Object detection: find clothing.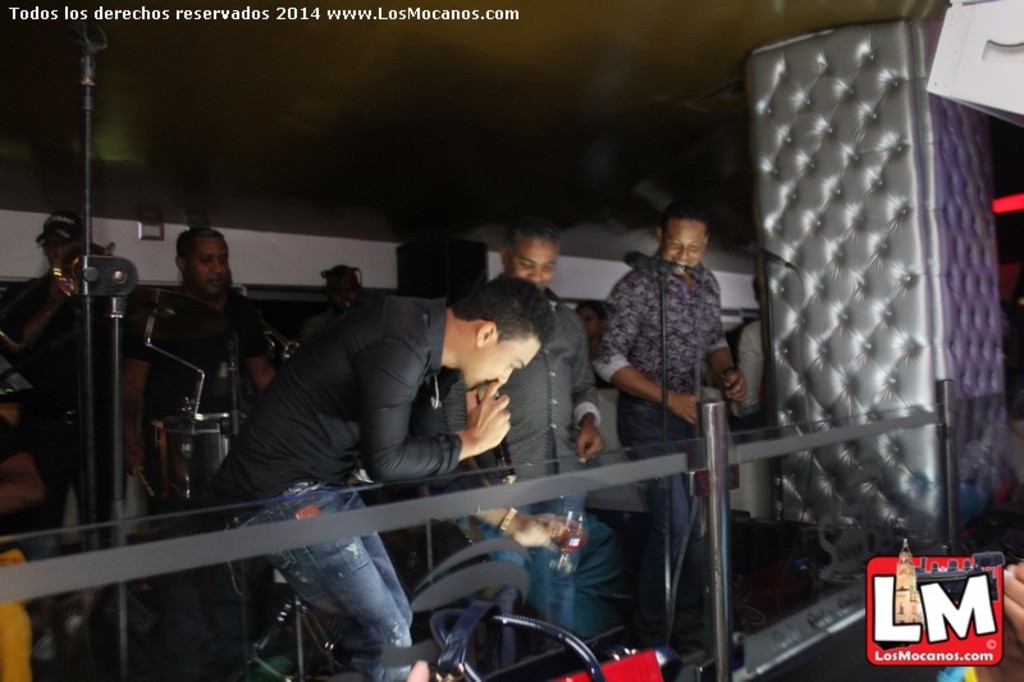
<box>210,292,462,681</box>.
